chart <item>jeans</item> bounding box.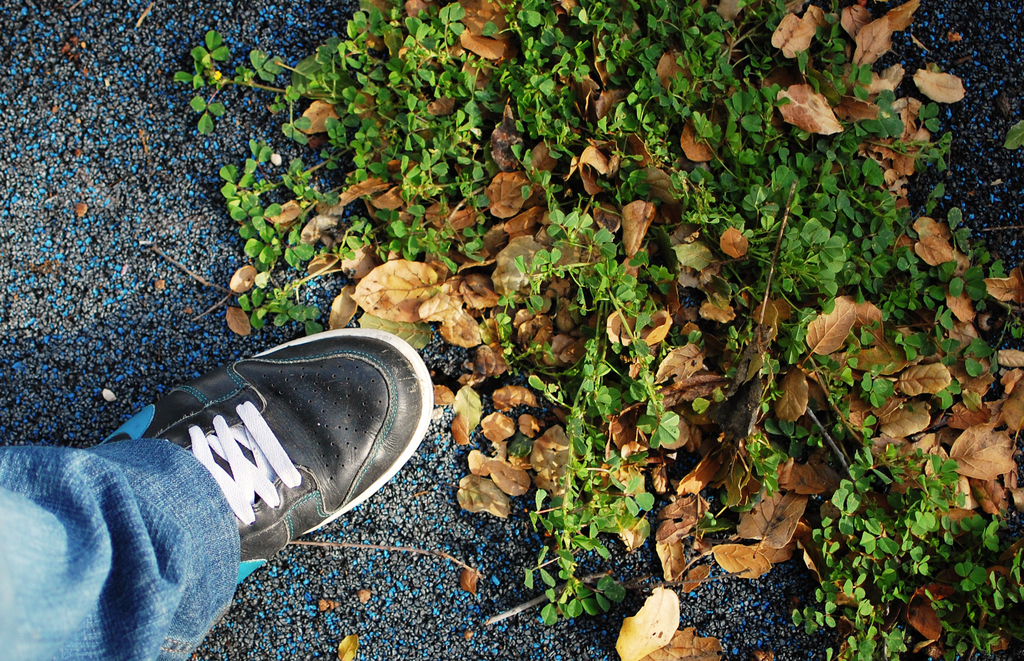
Charted: [left=20, top=444, right=232, bottom=657].
